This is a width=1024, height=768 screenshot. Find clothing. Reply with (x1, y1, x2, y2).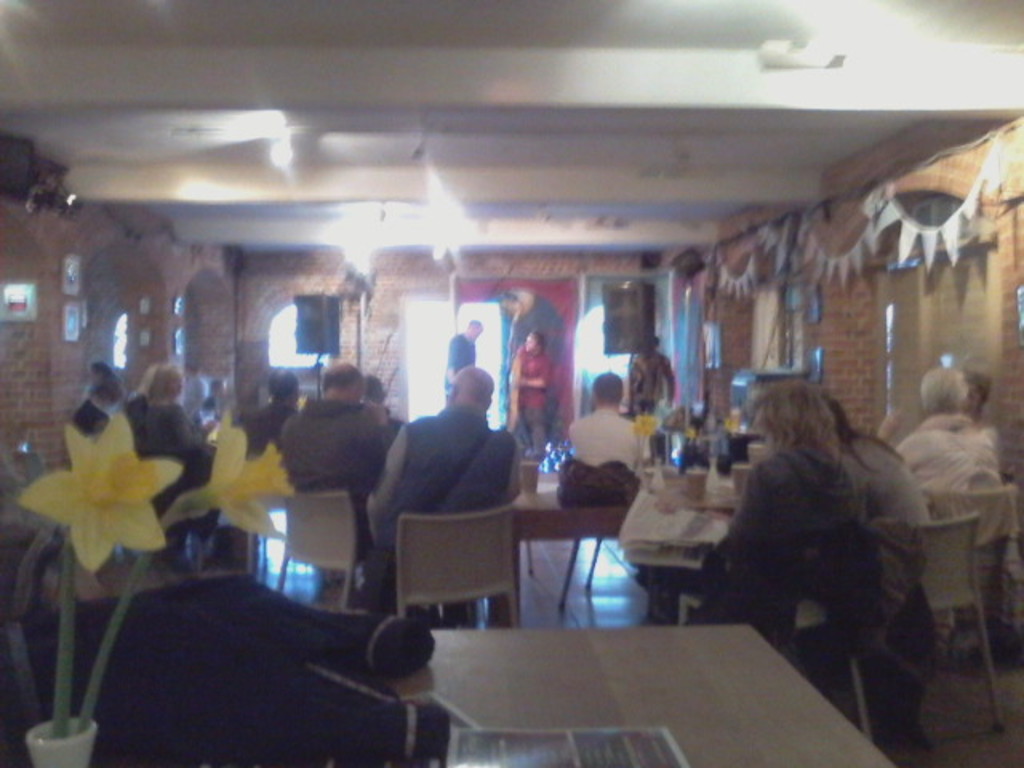
(277, 395, 384, 546).
